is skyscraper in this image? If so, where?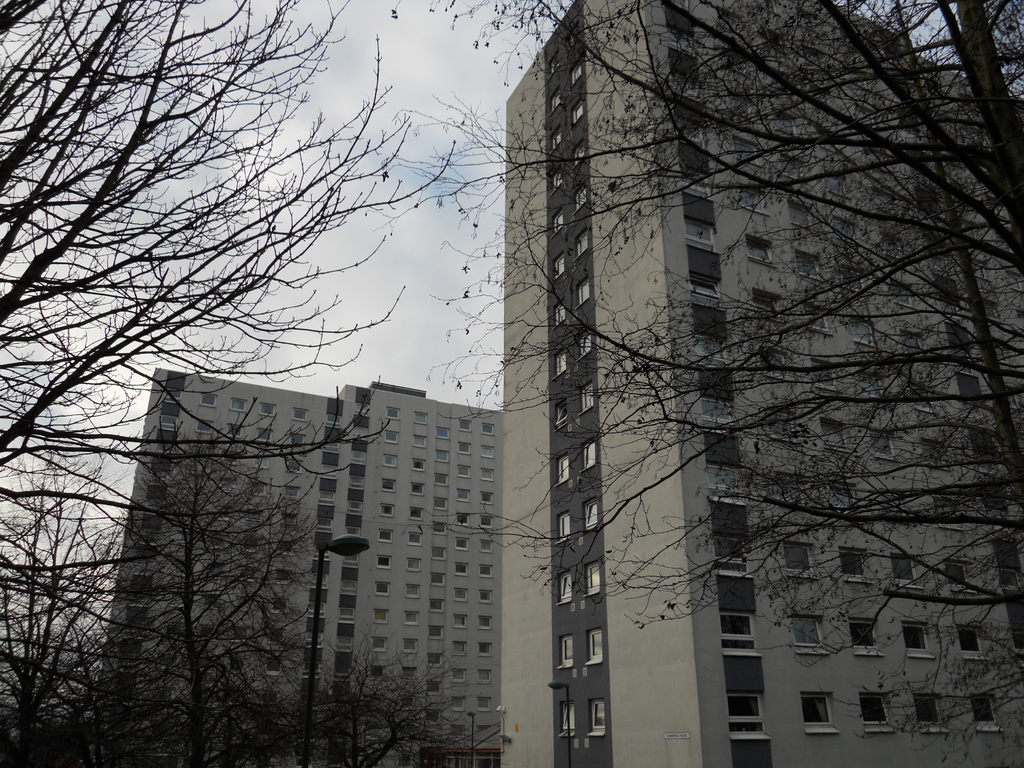
Yes, at box(76, 363, 493, 767).
